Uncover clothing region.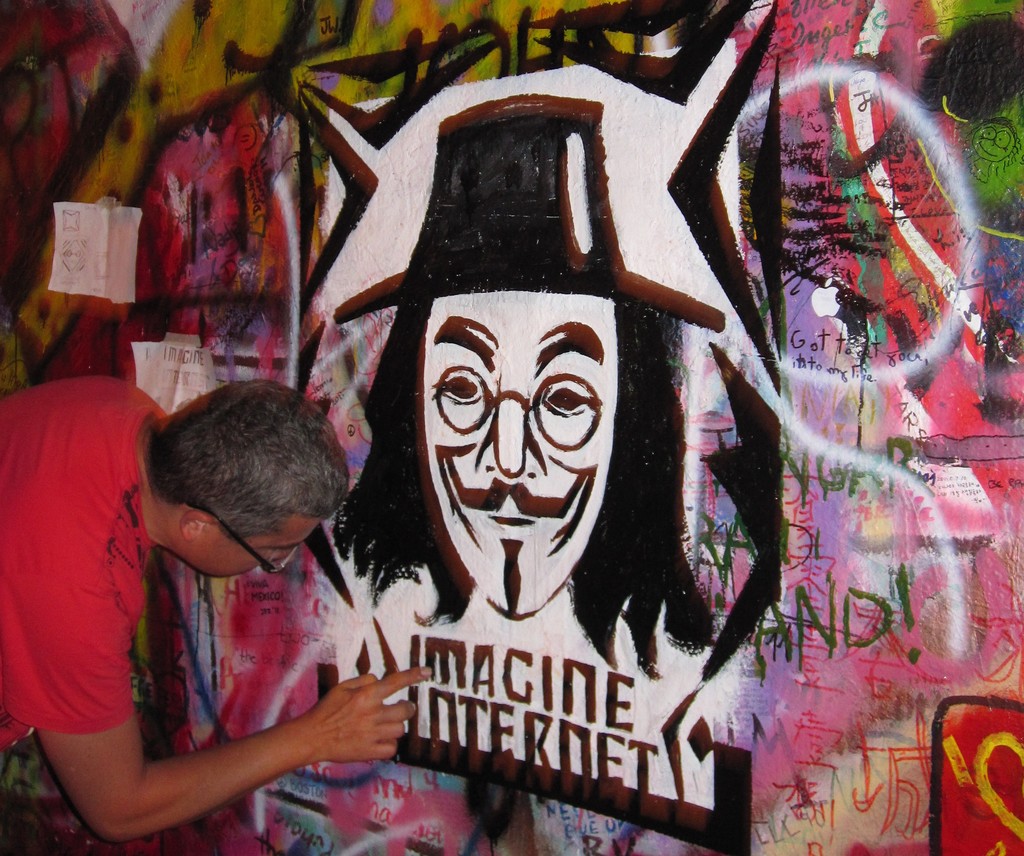
Uncovered: bbox=(14, 328, 161, 796).
